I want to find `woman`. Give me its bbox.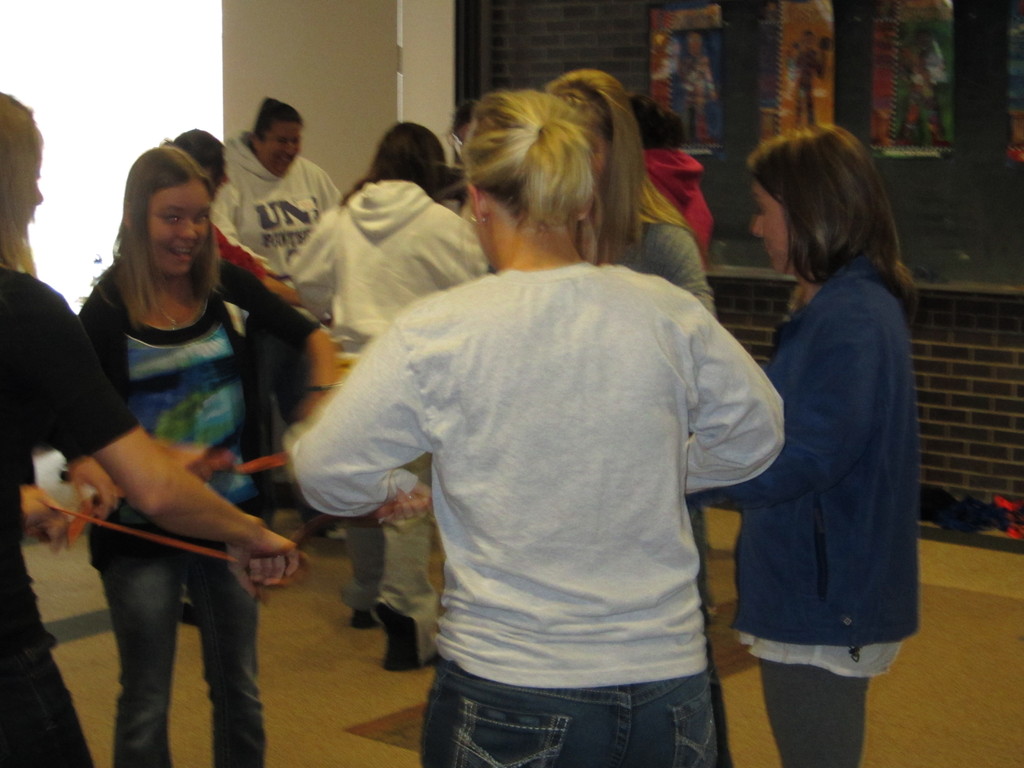
bbox=[535, 68, 718, 319].
